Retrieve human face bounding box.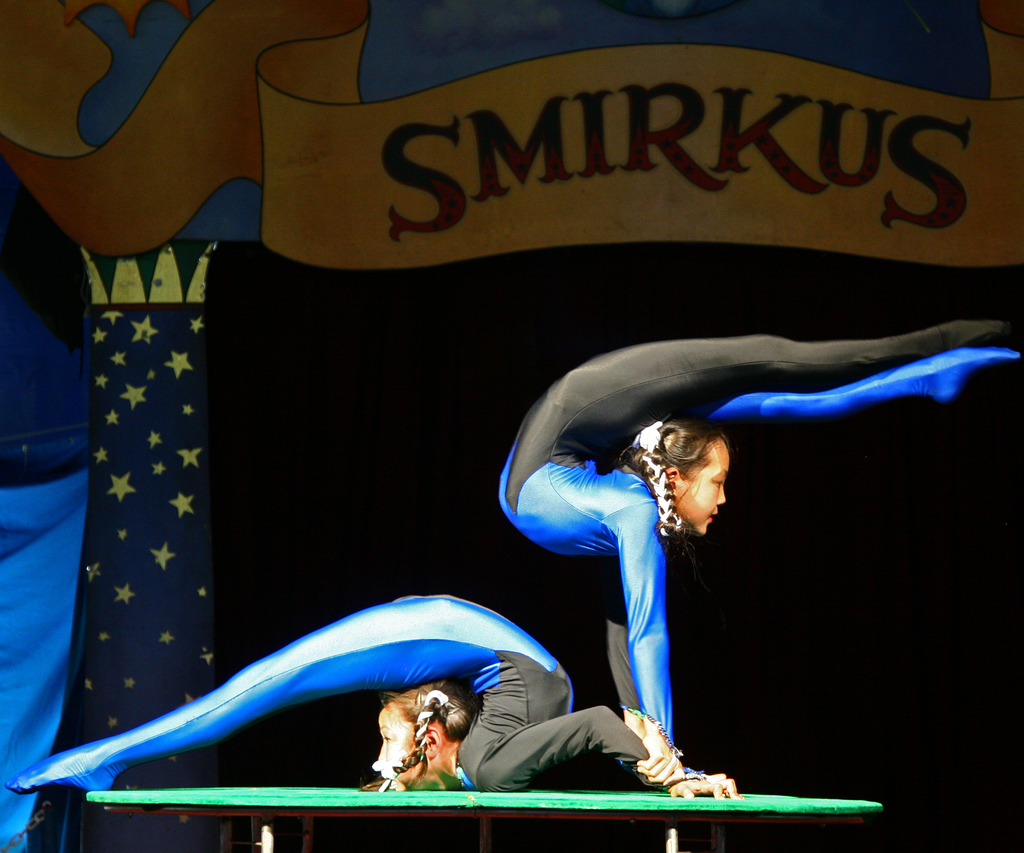
Bounding box: BBox(374, 702, 411, 785).
